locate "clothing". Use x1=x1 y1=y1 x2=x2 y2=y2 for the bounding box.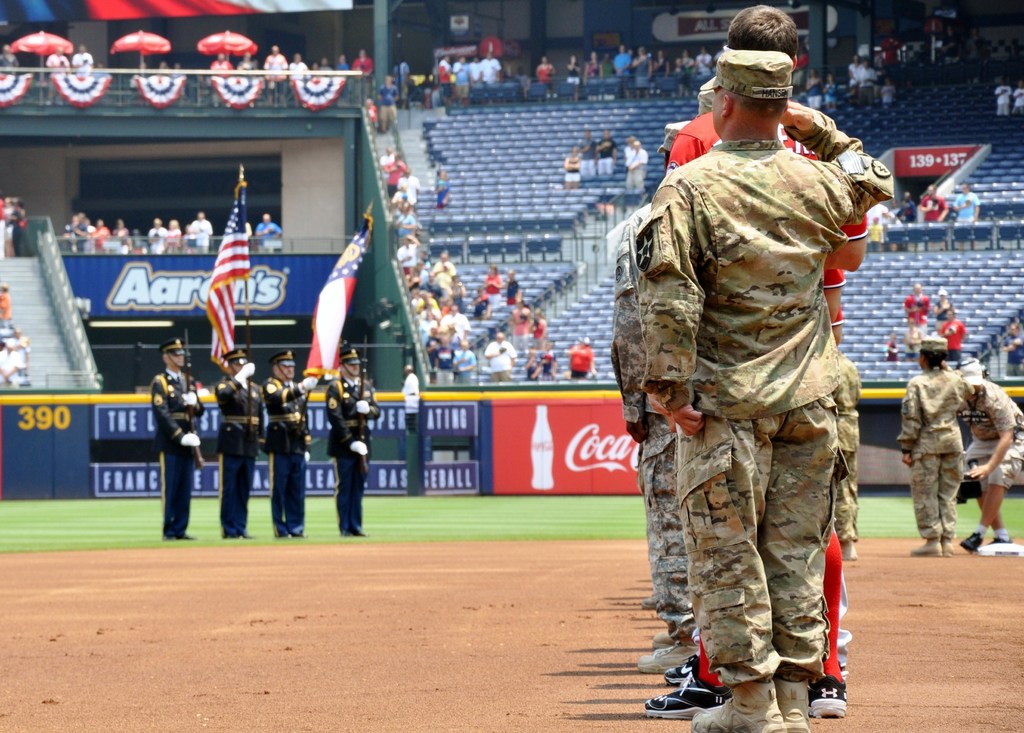
x1=389 y1=149 x2=479 y2=388.
